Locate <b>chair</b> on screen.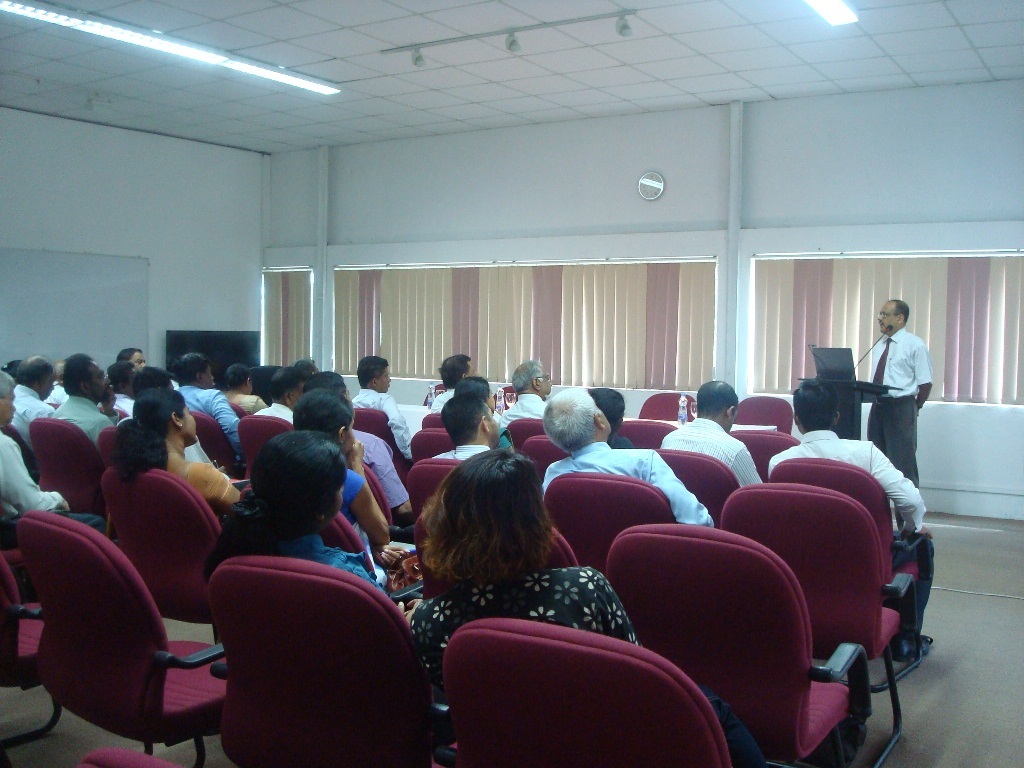
On screen at left=603, top=525, right=870, bottom=767.
